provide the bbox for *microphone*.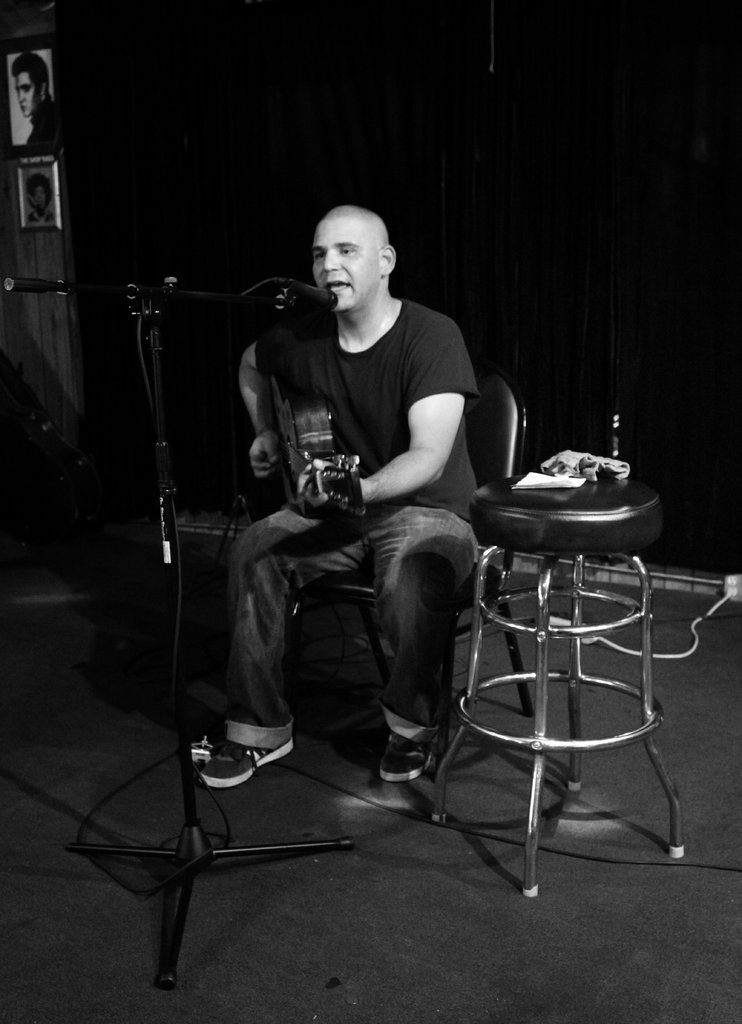
crop(298, 282, 338, 311).
